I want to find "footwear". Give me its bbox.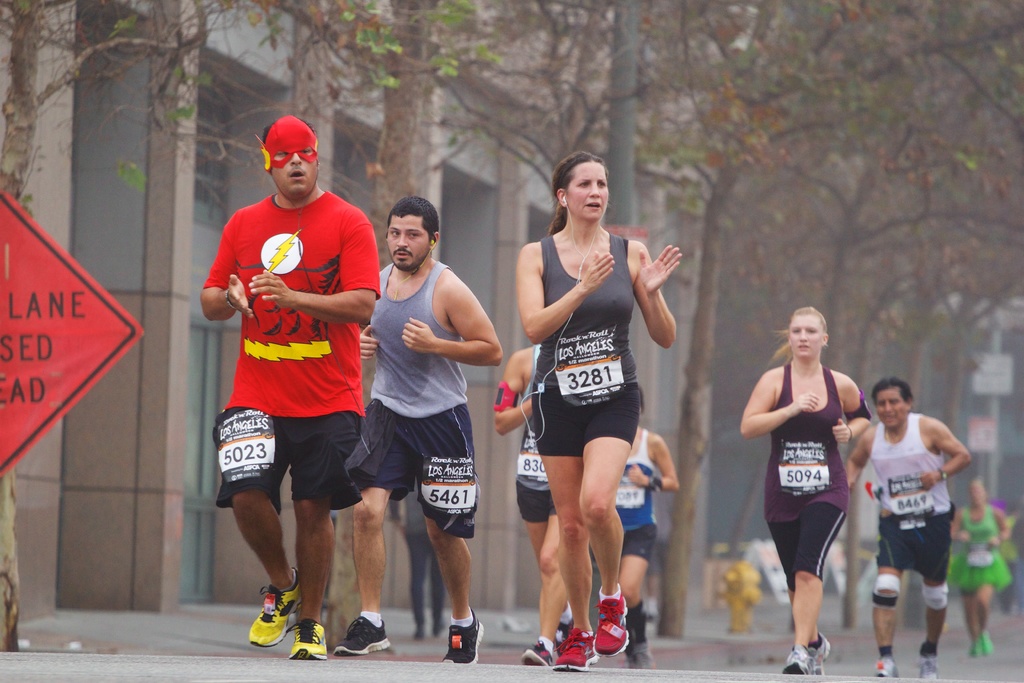
locate(558, 618, 572, 638).
